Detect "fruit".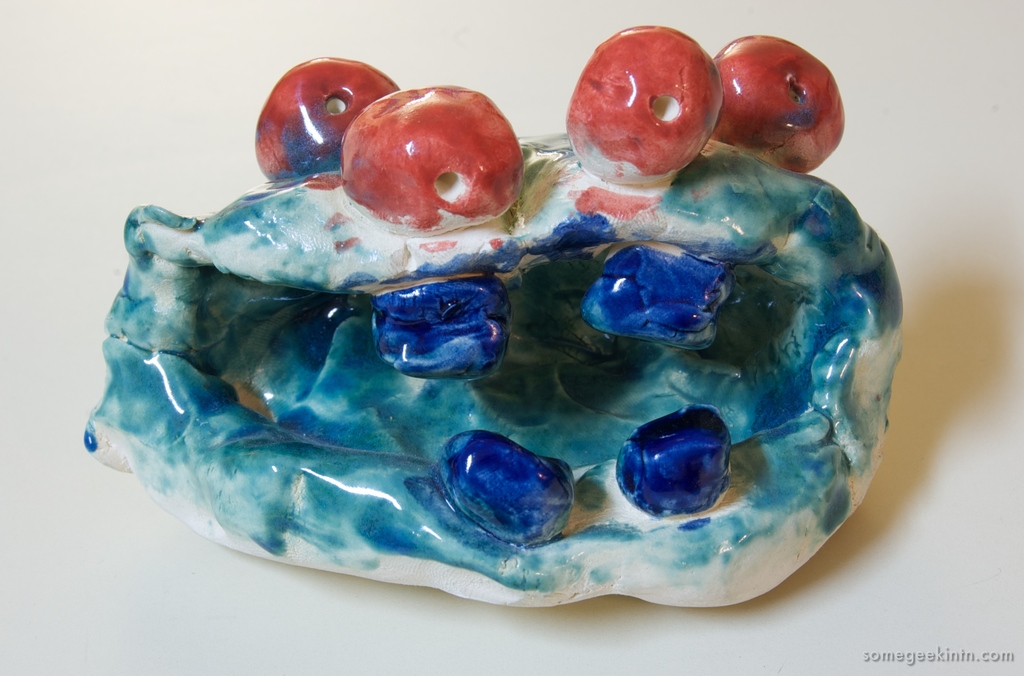
Detected at 342 81 527 233.
